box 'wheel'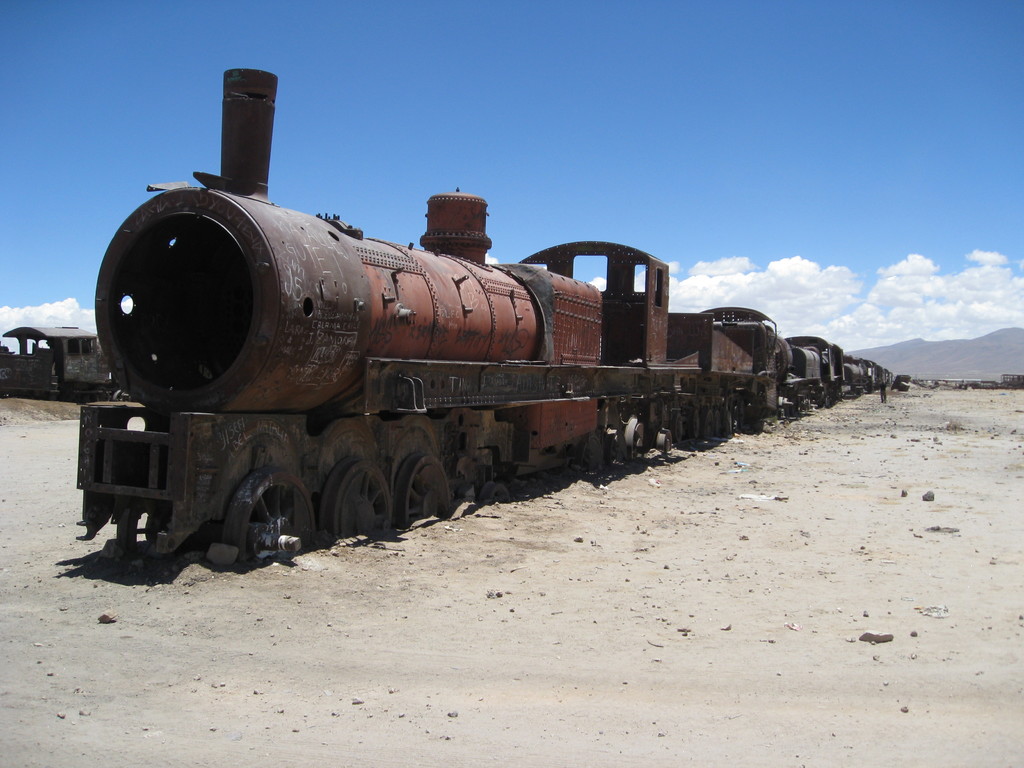
{"x1": 221, "y1": 468, "x2": 313, "y2": 574}
